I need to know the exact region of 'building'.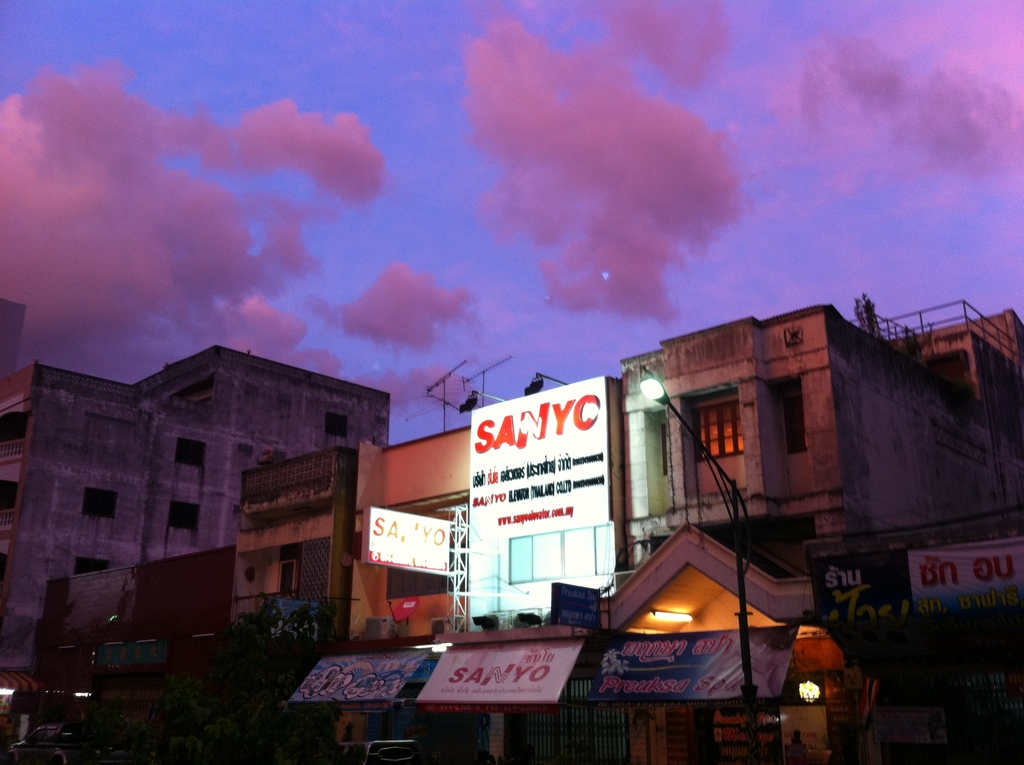
Region: 296/378/627/764.
